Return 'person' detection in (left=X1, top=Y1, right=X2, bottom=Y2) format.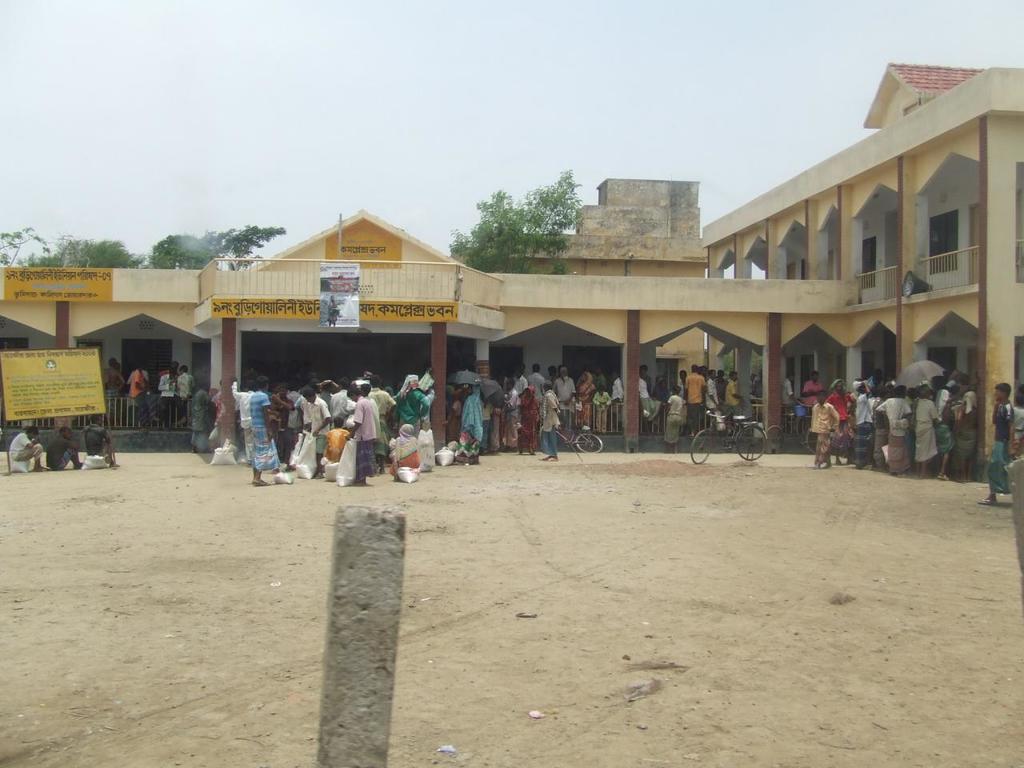
(left=124, top=356, right=150, bottom=428).
